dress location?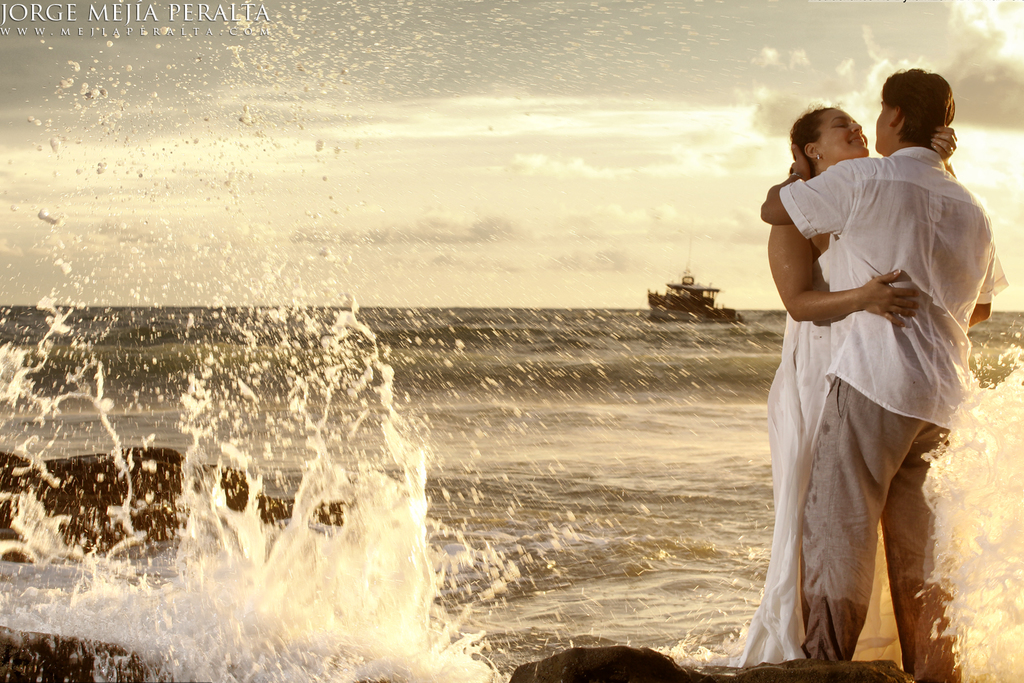
728 229 904 665
